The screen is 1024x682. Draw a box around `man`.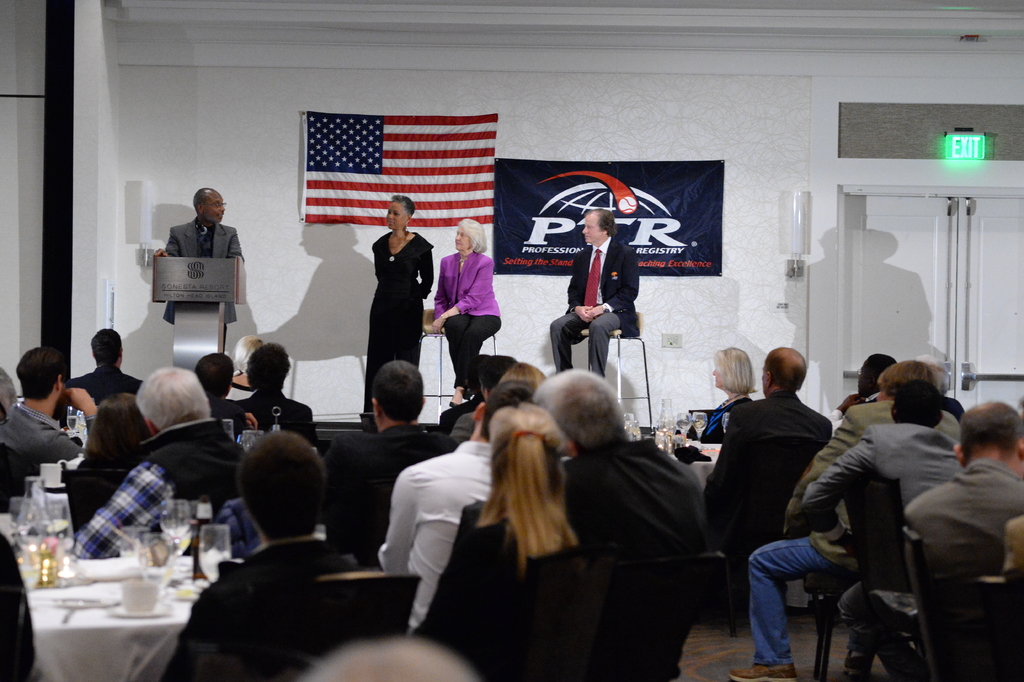
bbox=[239, 344, 291, 430].
